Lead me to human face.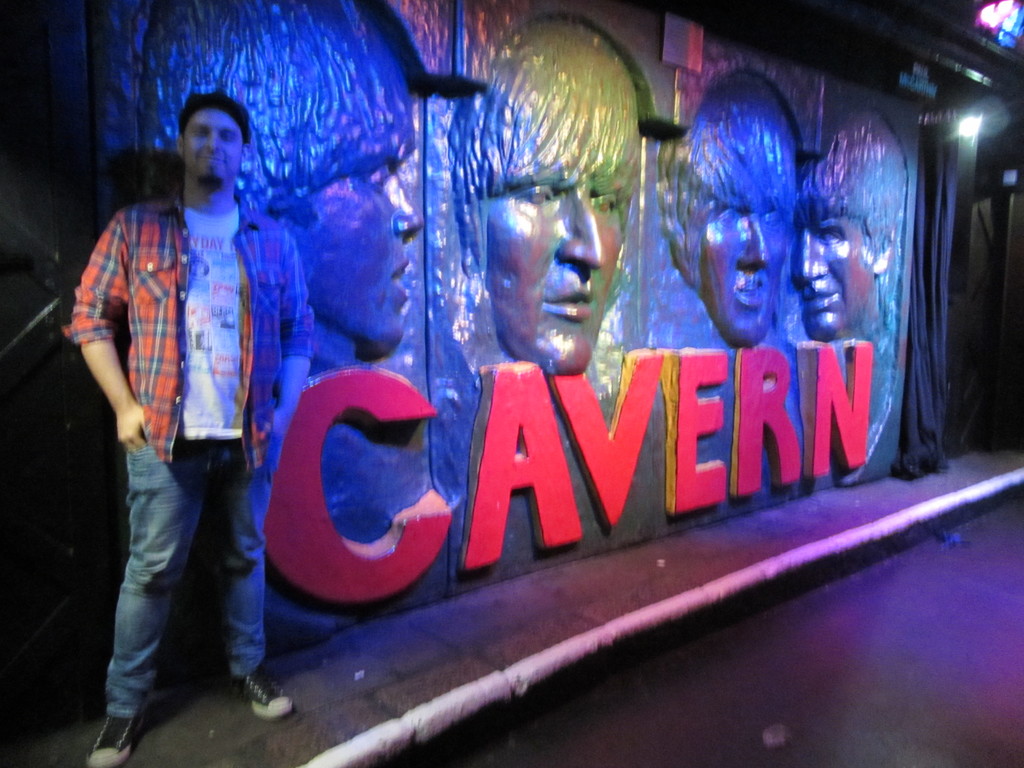
Lead to box(488, 152, 626, 375).
